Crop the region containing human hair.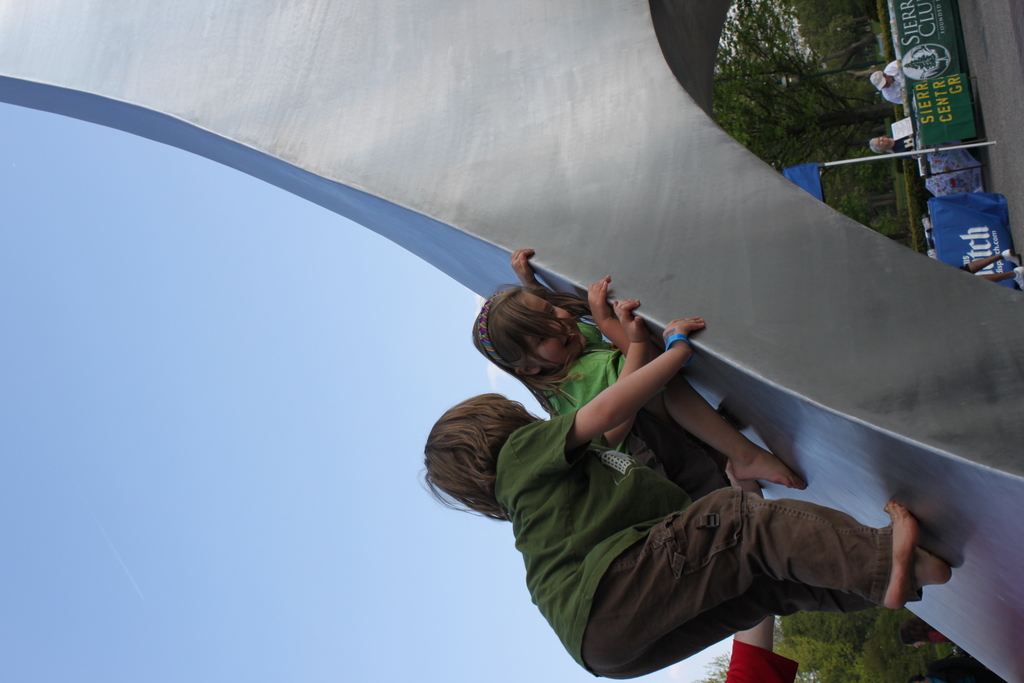
Crop region: Rect(470, 283, 618, 418).
